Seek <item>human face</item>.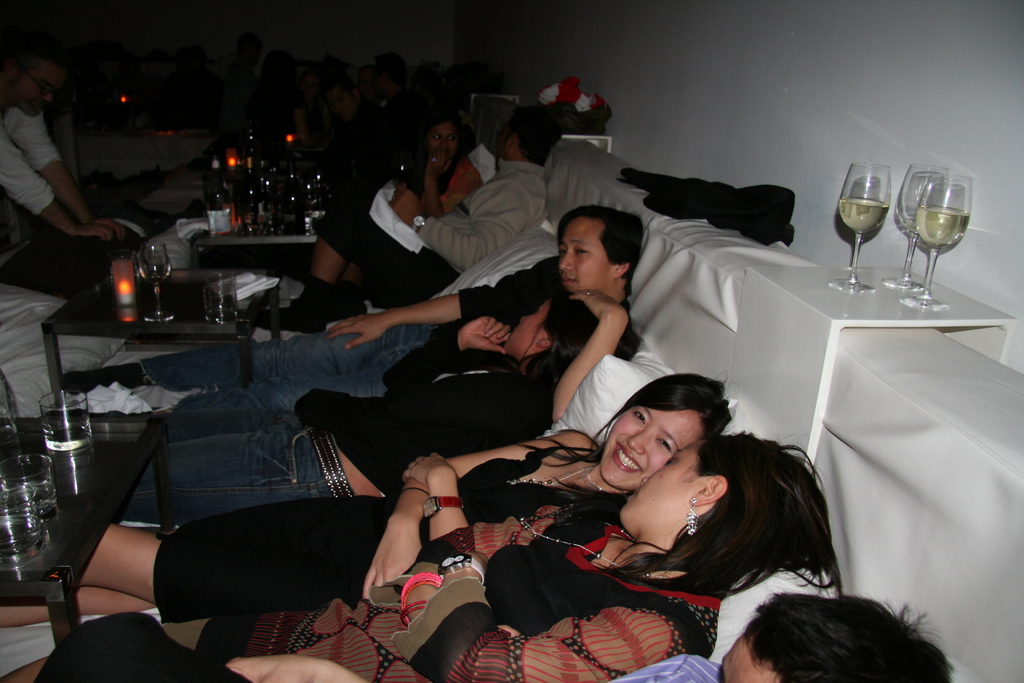
box(499, 293, 554, 358).
